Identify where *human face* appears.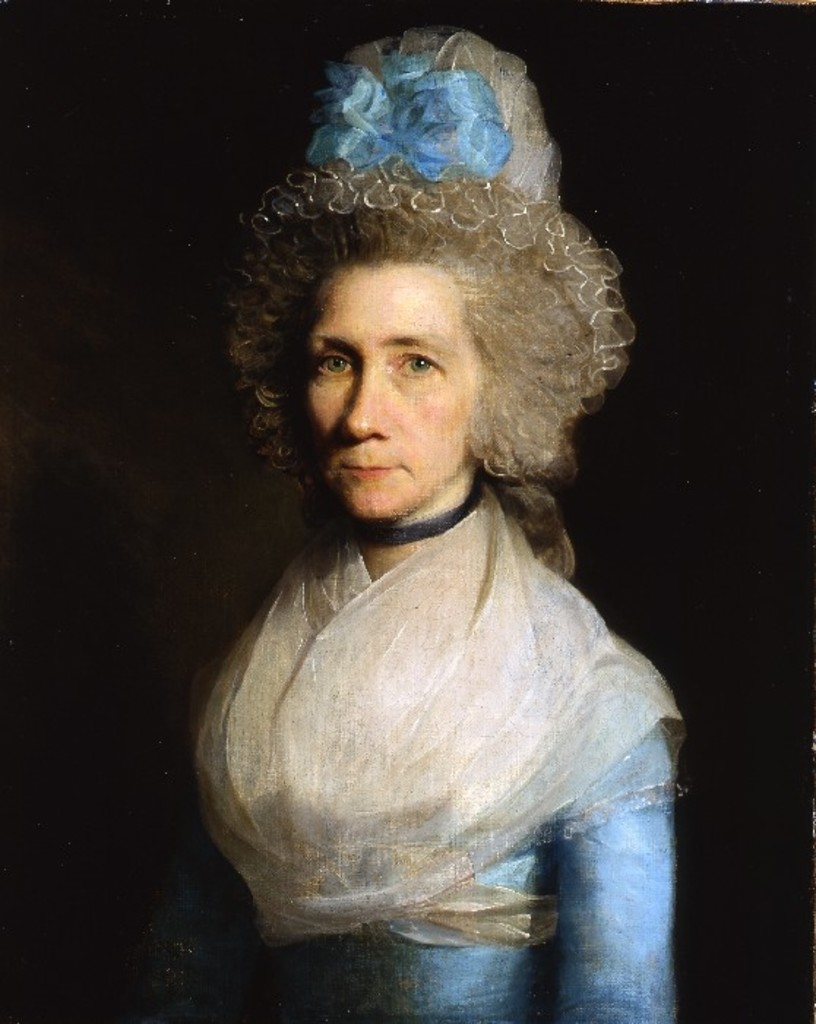
Appears at [x1=310, y1=260, x2=481, y2=515].
